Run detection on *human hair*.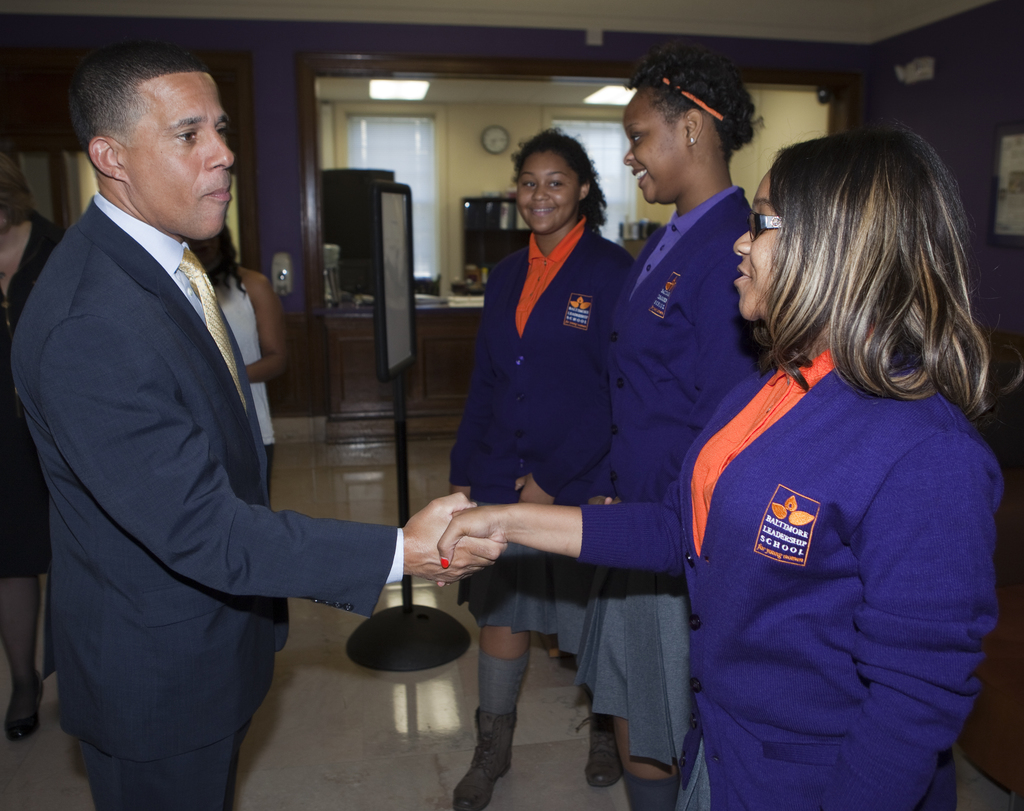
Result: 66/38/210/178.
